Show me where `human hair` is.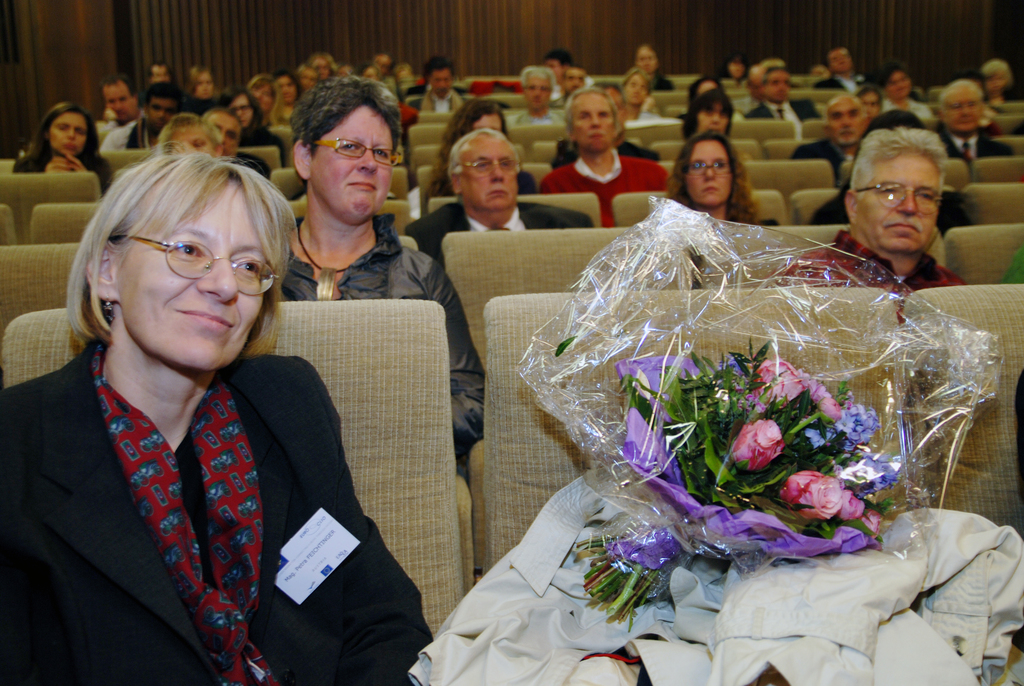
`human hair` is at 291, 75, 404, 164.
